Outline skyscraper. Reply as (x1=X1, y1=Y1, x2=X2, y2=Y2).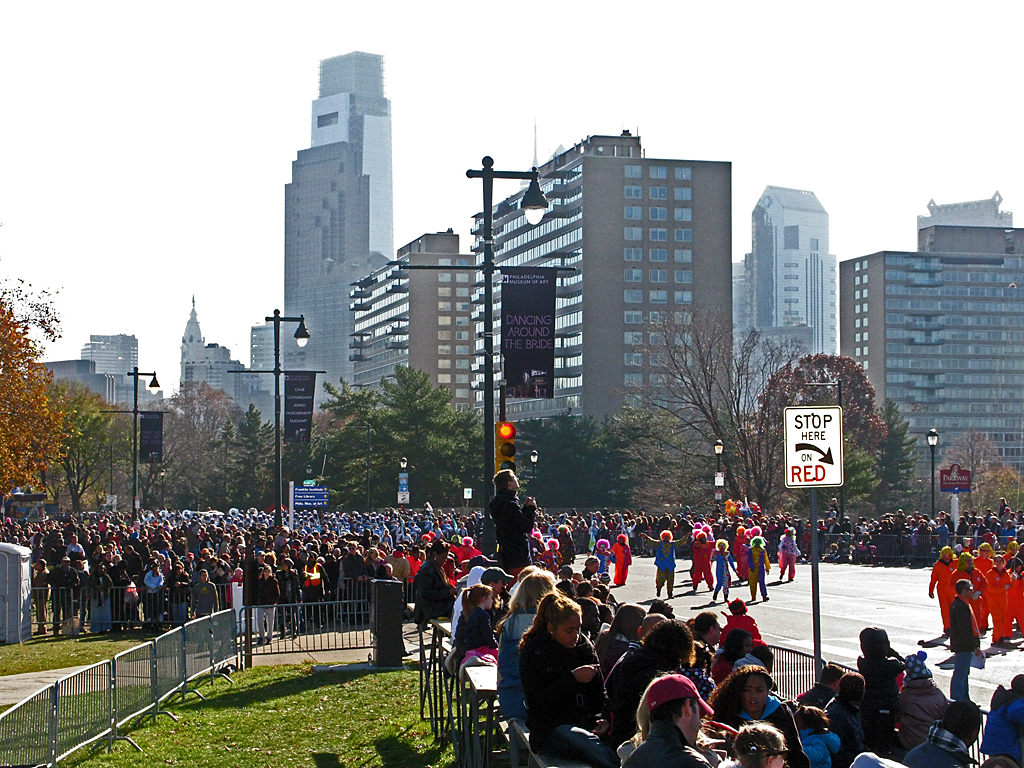
(x1=246, y1=322, x2=283, y2=433).
